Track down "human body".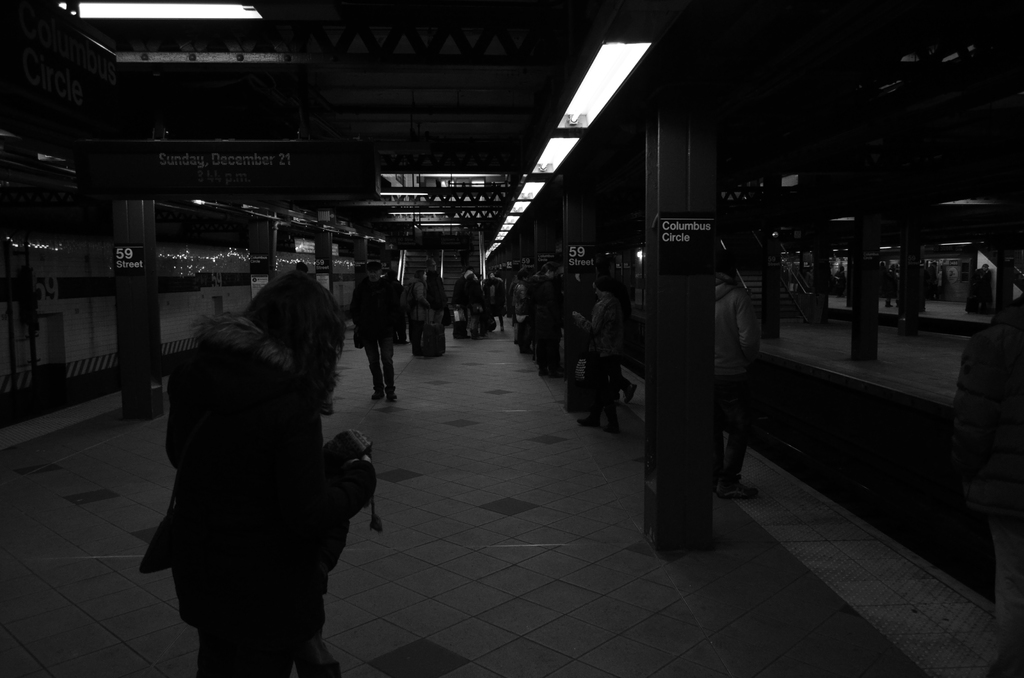
Tracked to [left=350, top=262, right=399, bottom=407].
